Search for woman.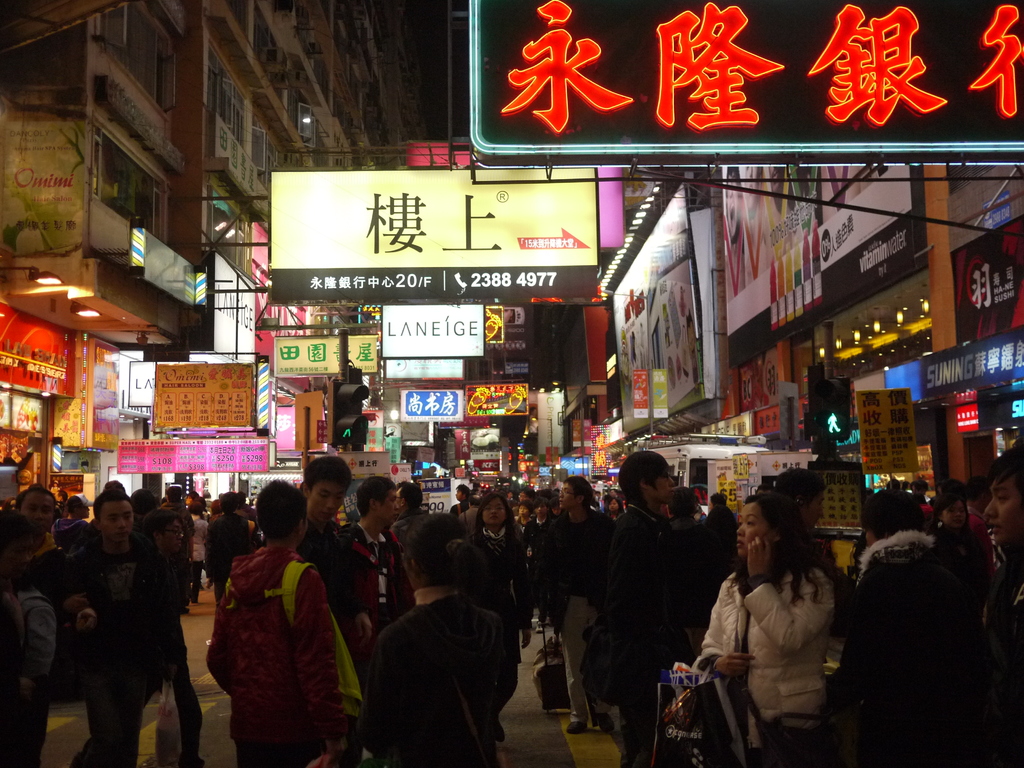
Found at x1=464, y1=490, x2=534, y2=736.
